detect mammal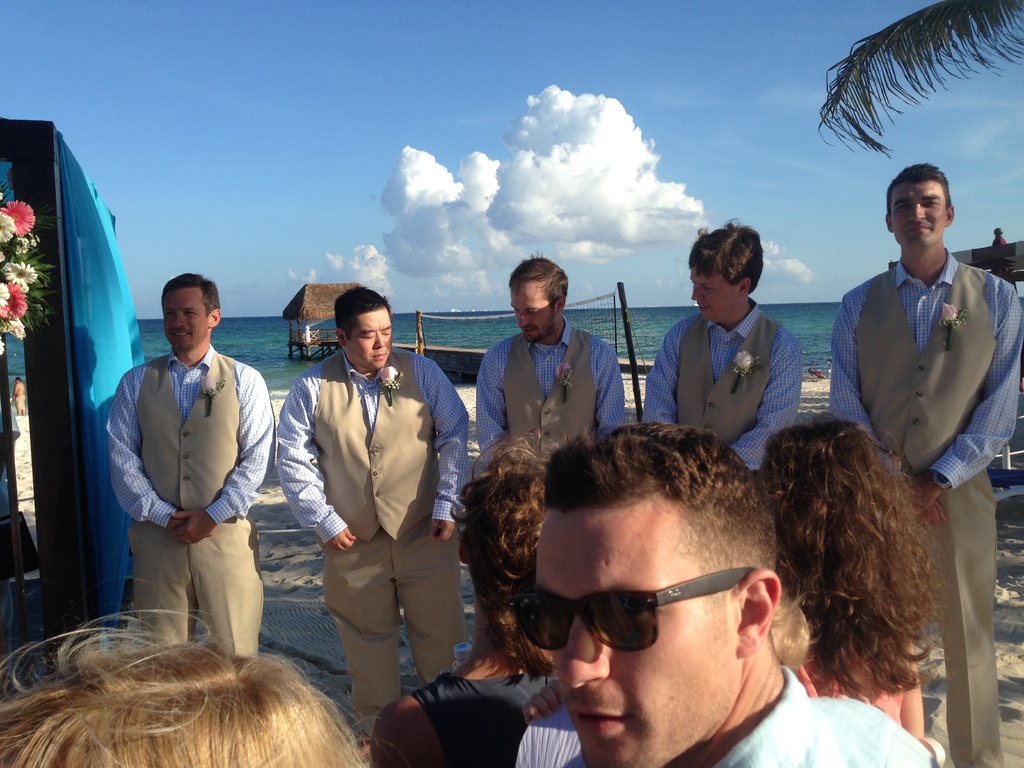
758,412,957,744
